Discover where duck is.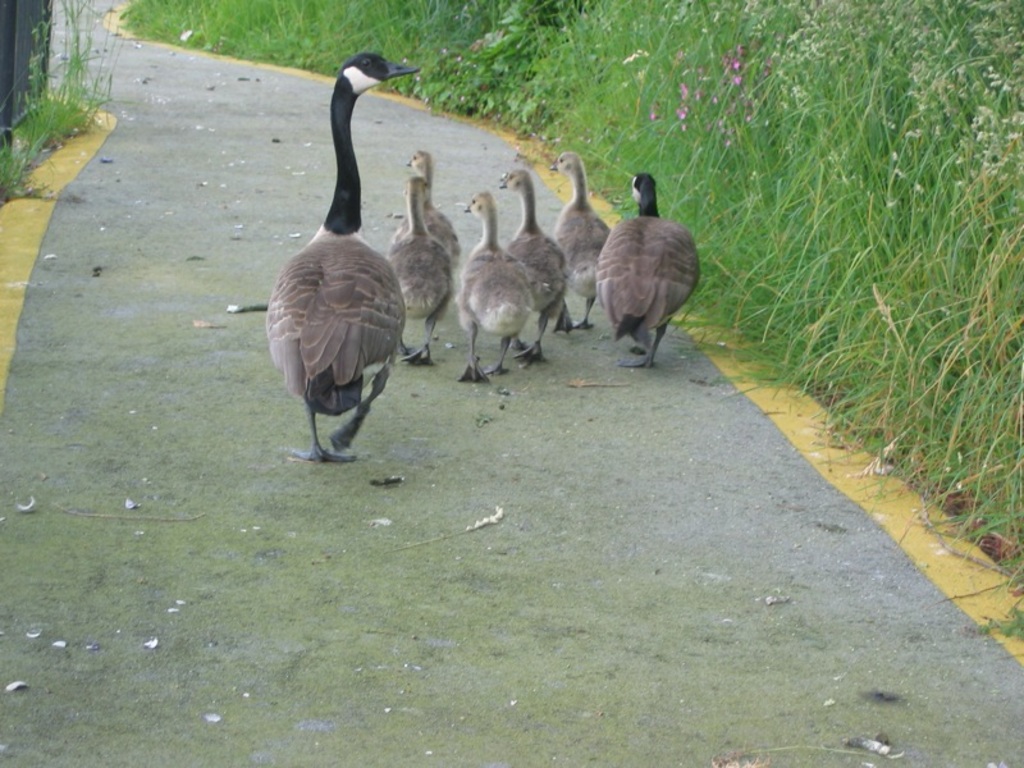
Discovered at [x1=559, y1=150, x2=712, y2=355].
